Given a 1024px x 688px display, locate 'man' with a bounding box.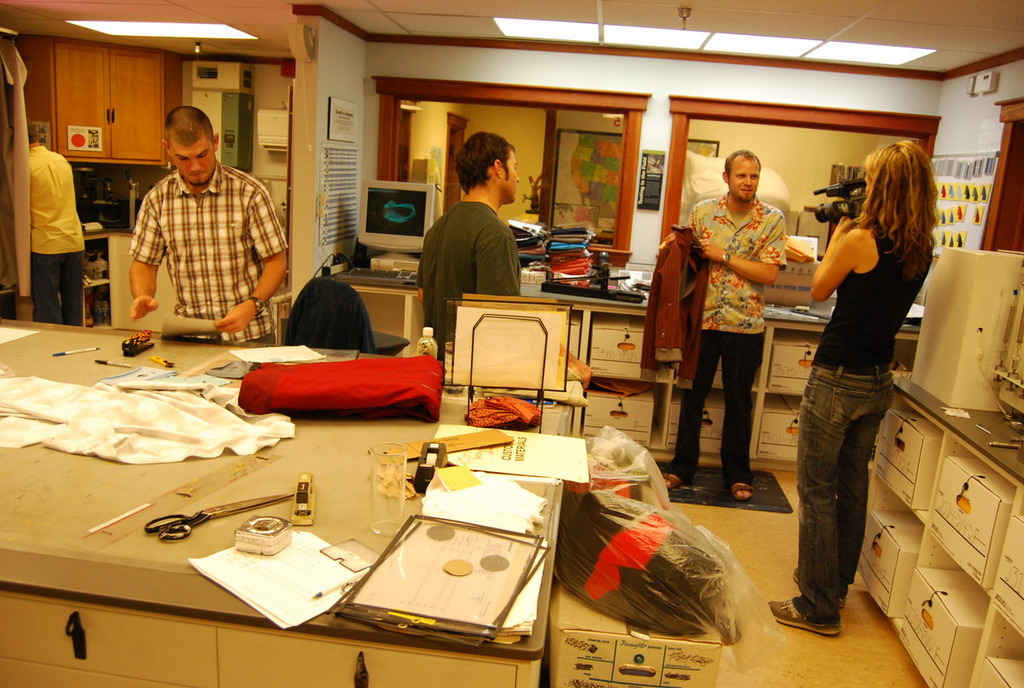
Located: (left=9, top=117, right=84, bottom=326).
